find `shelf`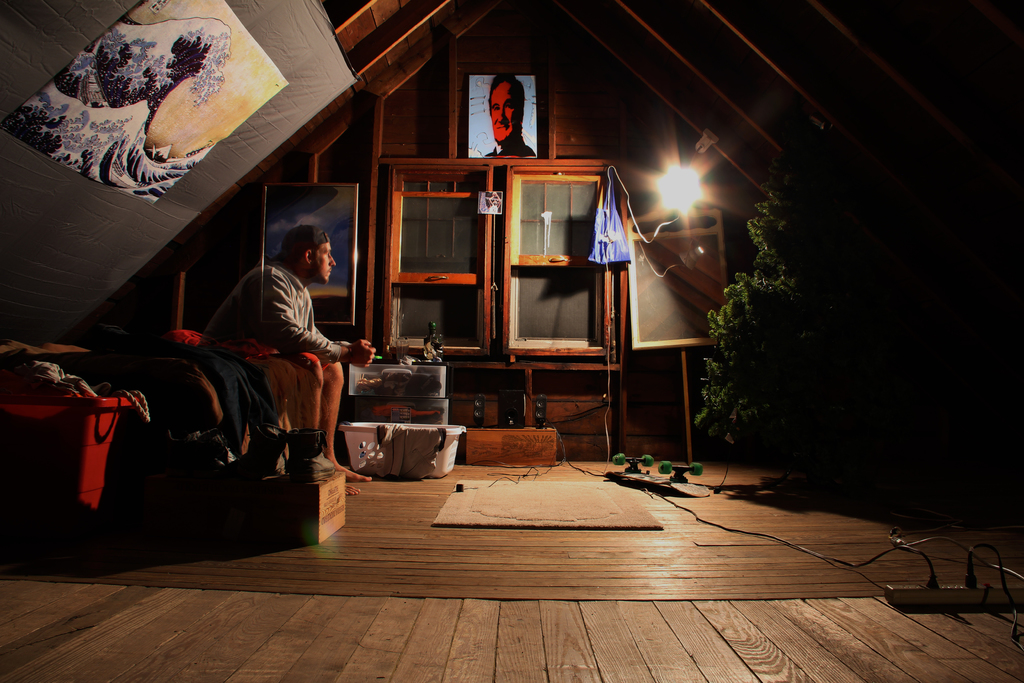
bbox=[381, 176, 611, 357]
